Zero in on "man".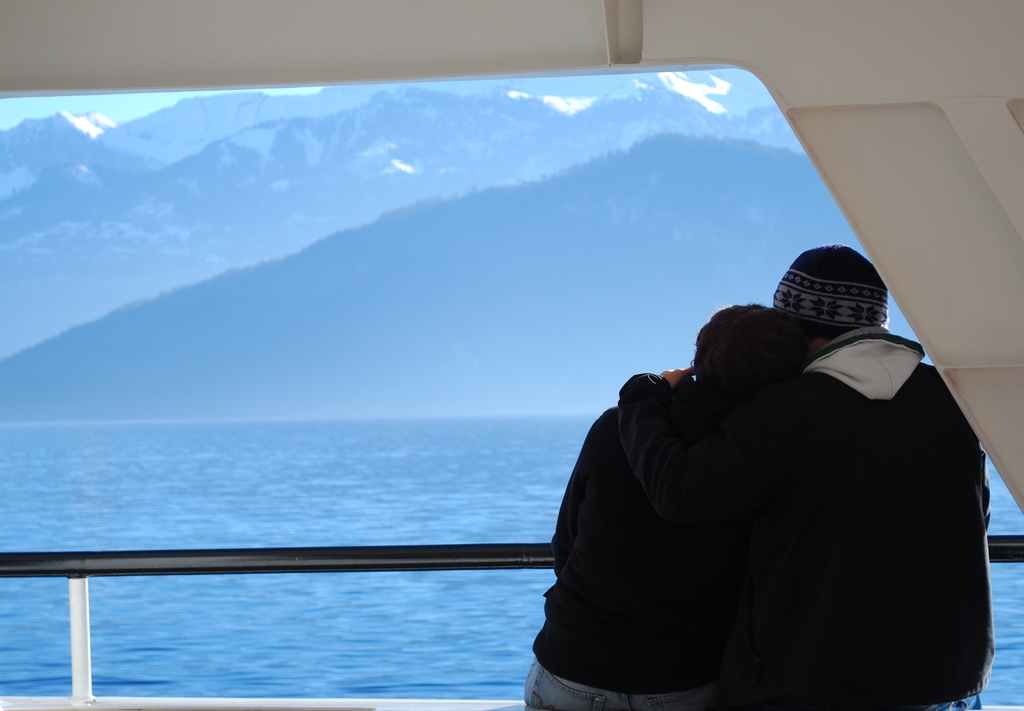
Zeroed in: 617 239 991 710.
